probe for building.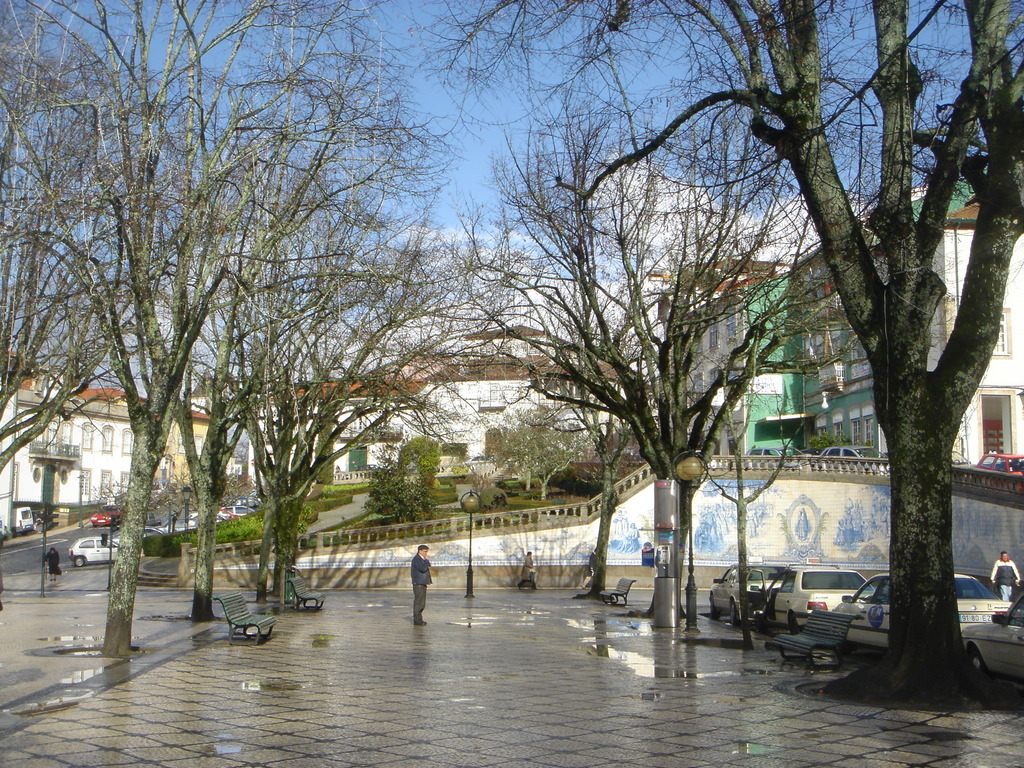
Probe result: Rect(248, 359, 641, 486).
